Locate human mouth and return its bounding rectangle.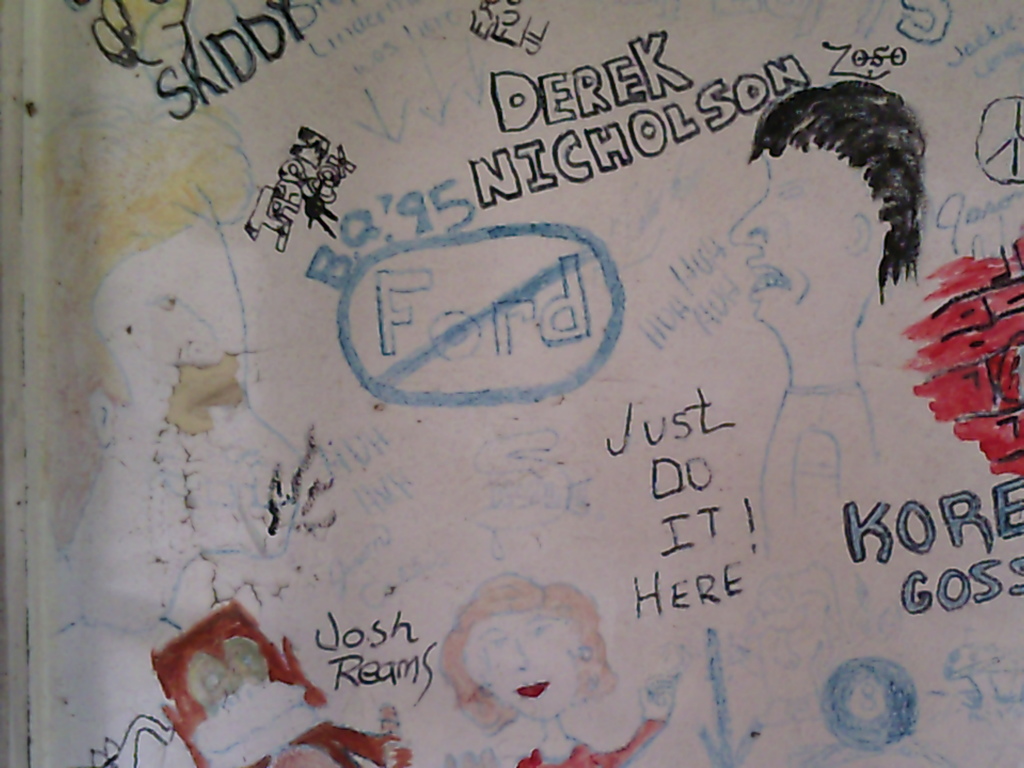
<region>738, 254, 794, 303</region>.
